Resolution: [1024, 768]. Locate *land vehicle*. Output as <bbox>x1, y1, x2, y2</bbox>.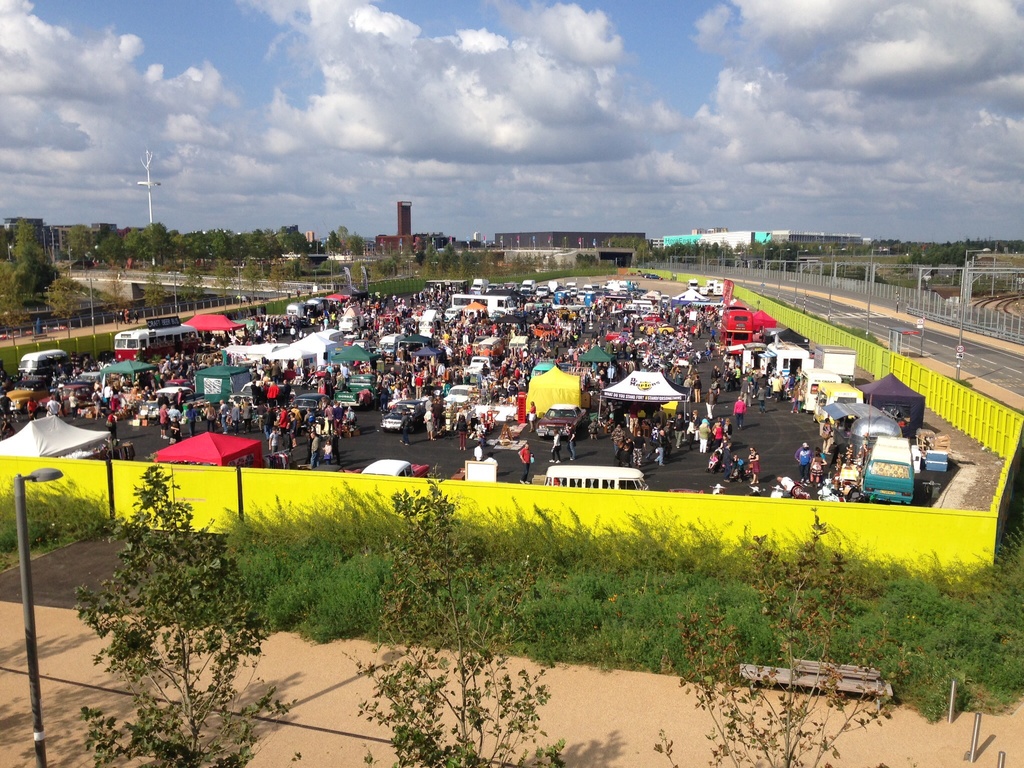
<bbox>641, 269, 659, 280</bbox>.
